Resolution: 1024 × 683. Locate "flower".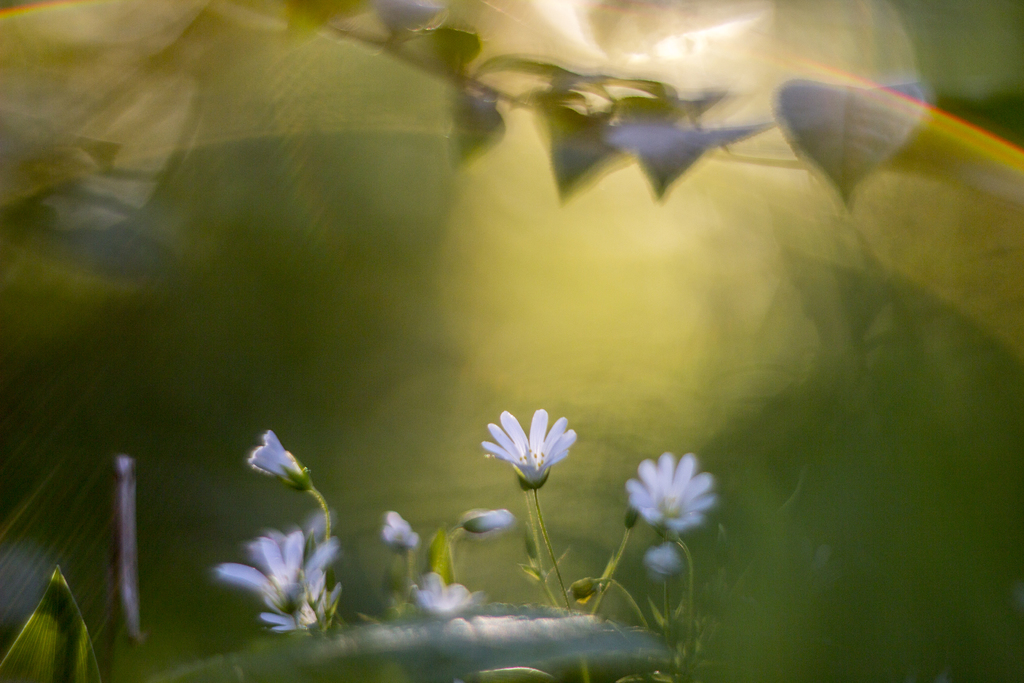
<bbox>483, 409, 580, 497</bbox>.
